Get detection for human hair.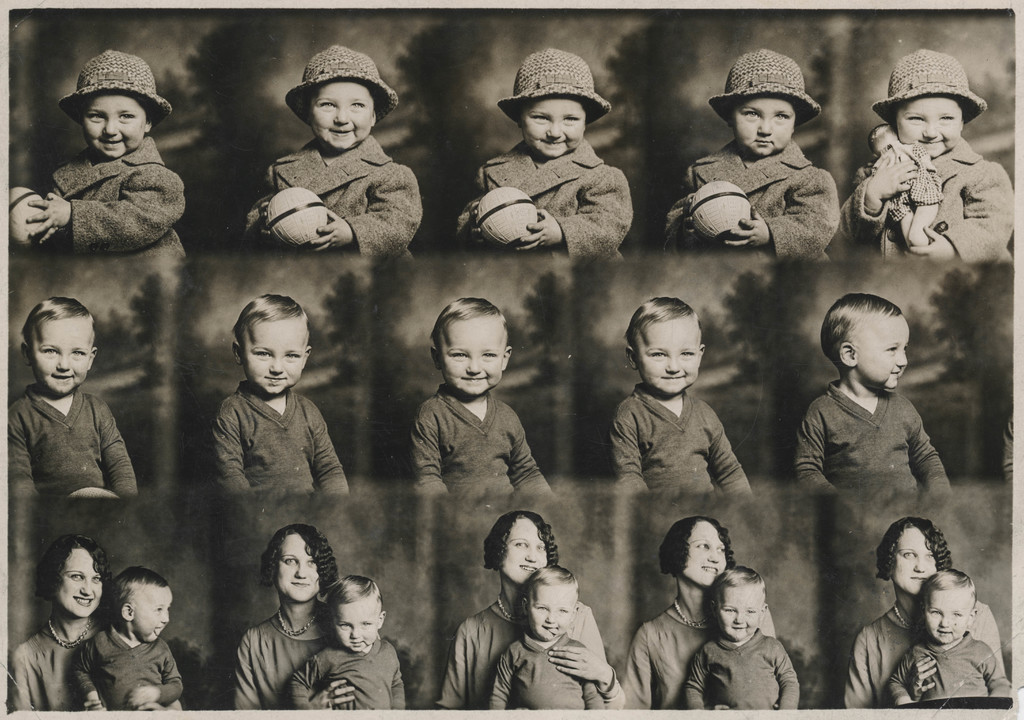
Detection: locate(108, 564, 168, 616).
